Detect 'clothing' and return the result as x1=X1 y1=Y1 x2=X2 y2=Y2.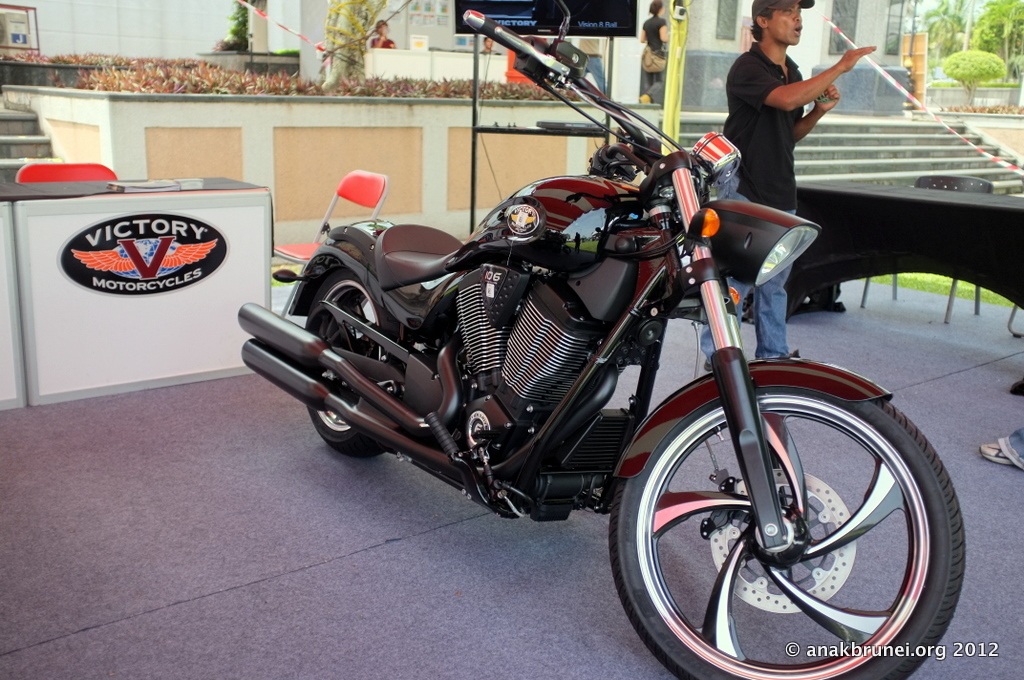
x1=724 y1=40 x2=803 y2=208.
